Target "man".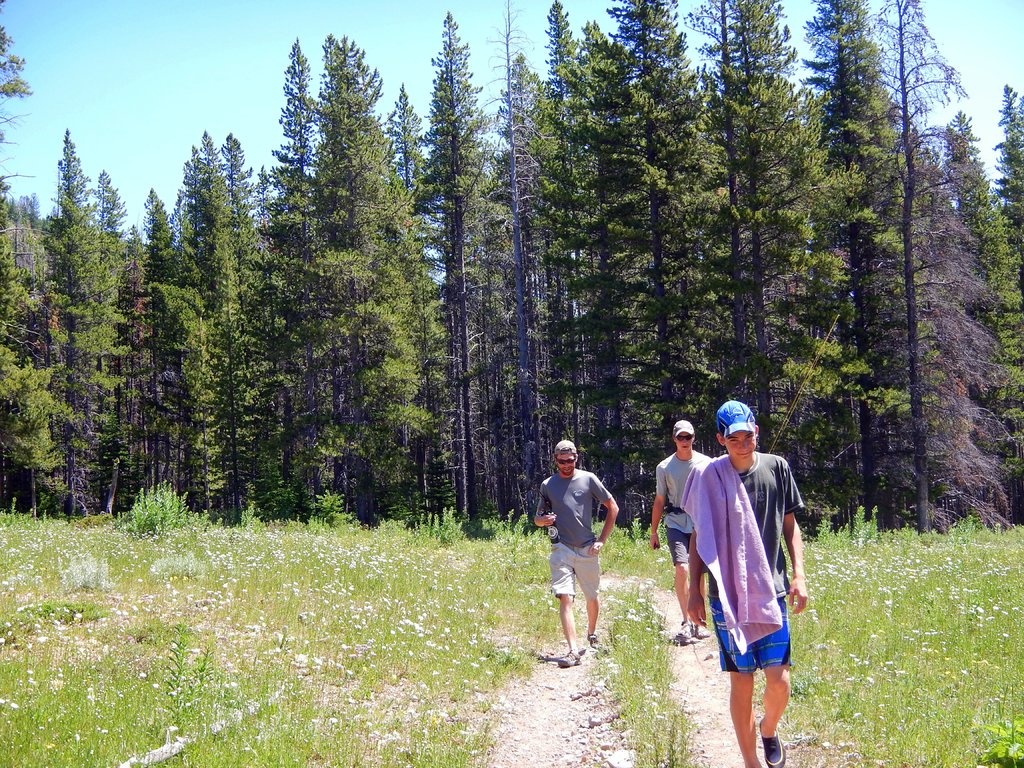
Target region: (652,419,714,639).
